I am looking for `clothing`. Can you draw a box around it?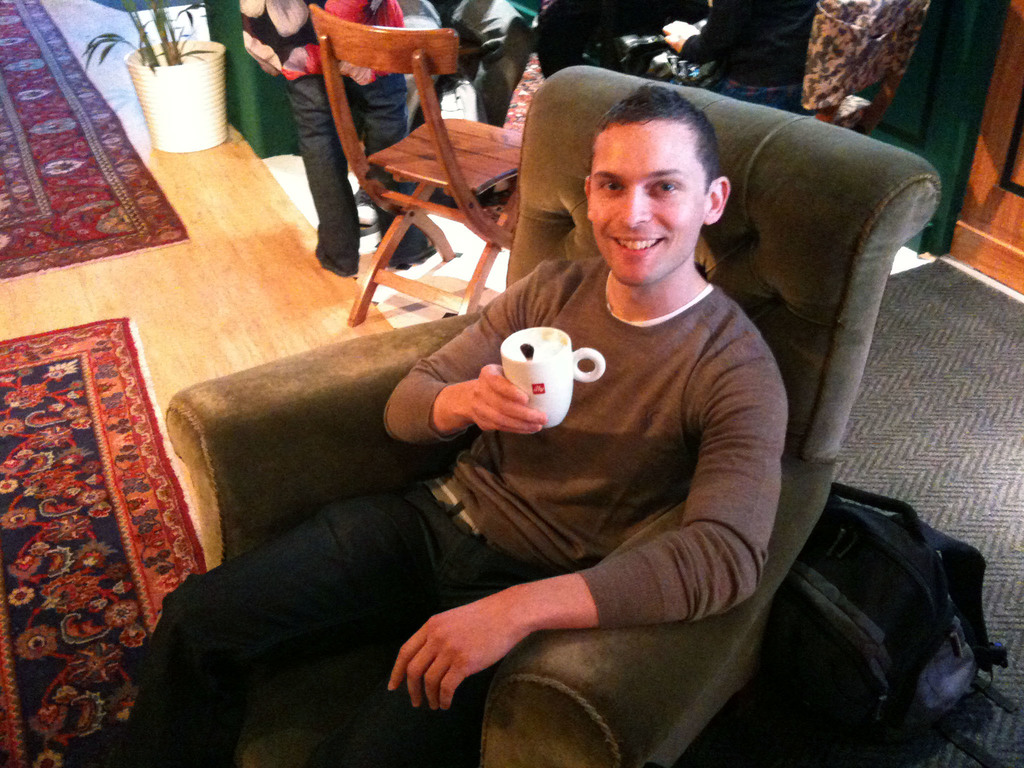
Sure, the bounding box is {"x1": 243, "y1": 0, "x2": 444, "y2": 290}.
